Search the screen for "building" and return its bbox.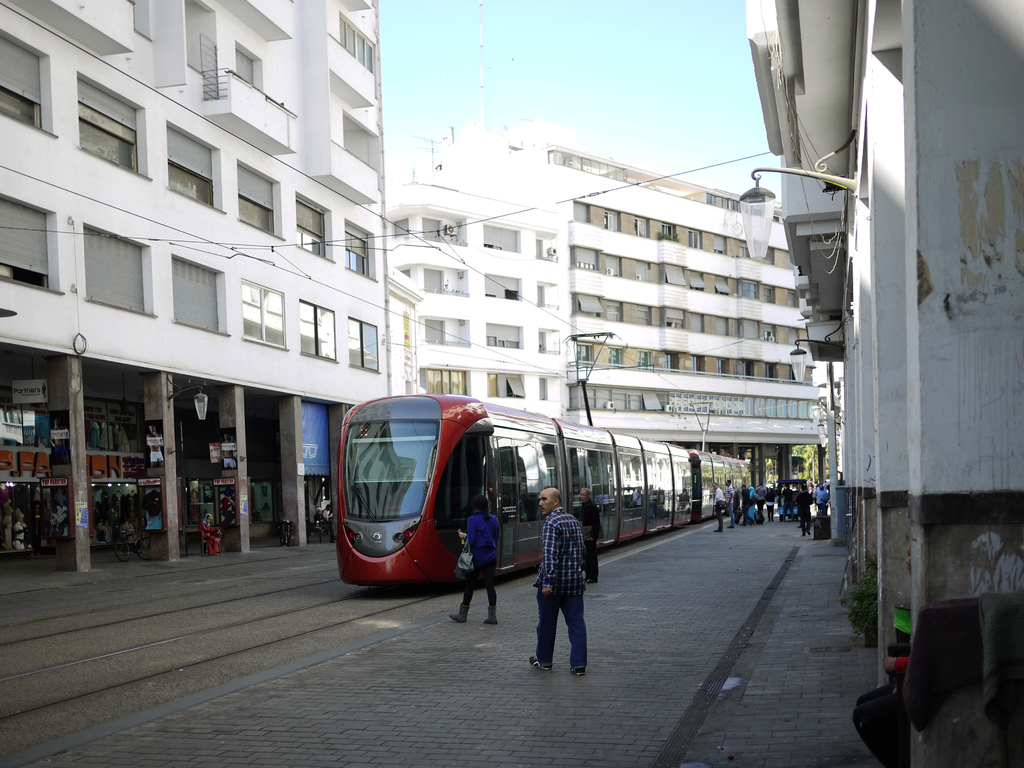
Found: [left=0, top=0, right=376, bottom=561].
